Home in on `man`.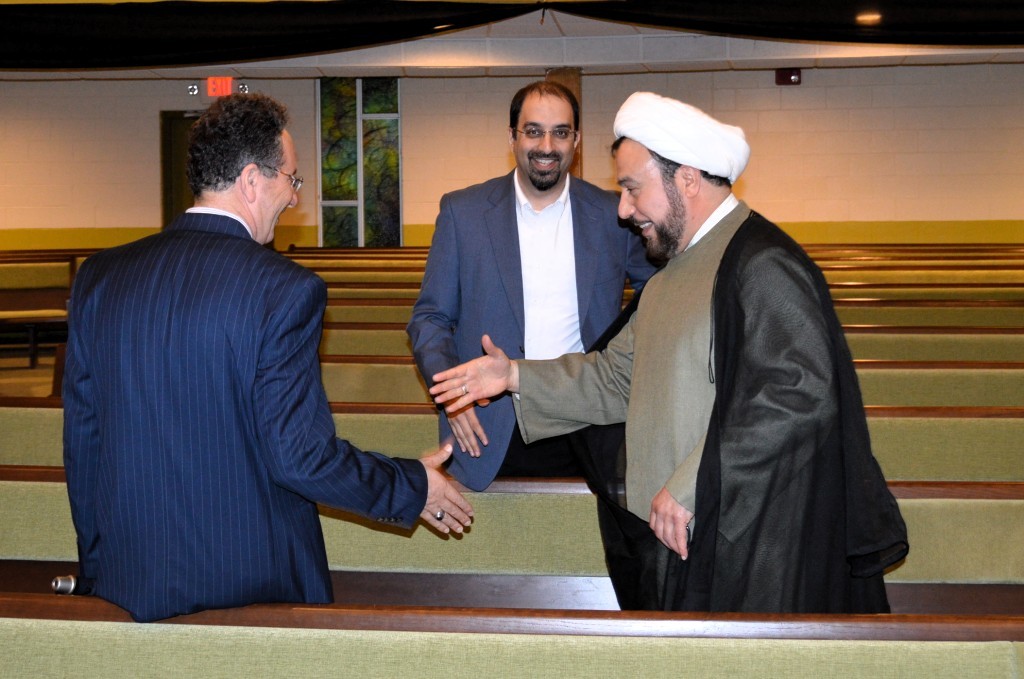
Homed in at [left=430, top=89, right=909, bottom=609].
